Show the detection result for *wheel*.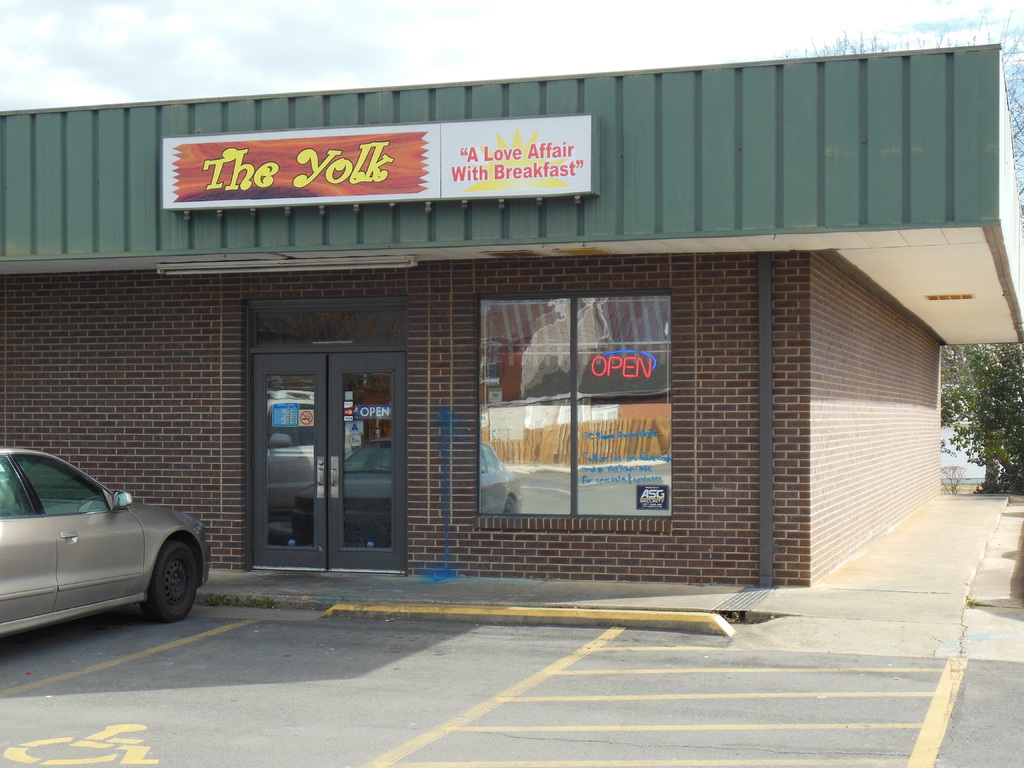
[146, 534, 198, 625].
